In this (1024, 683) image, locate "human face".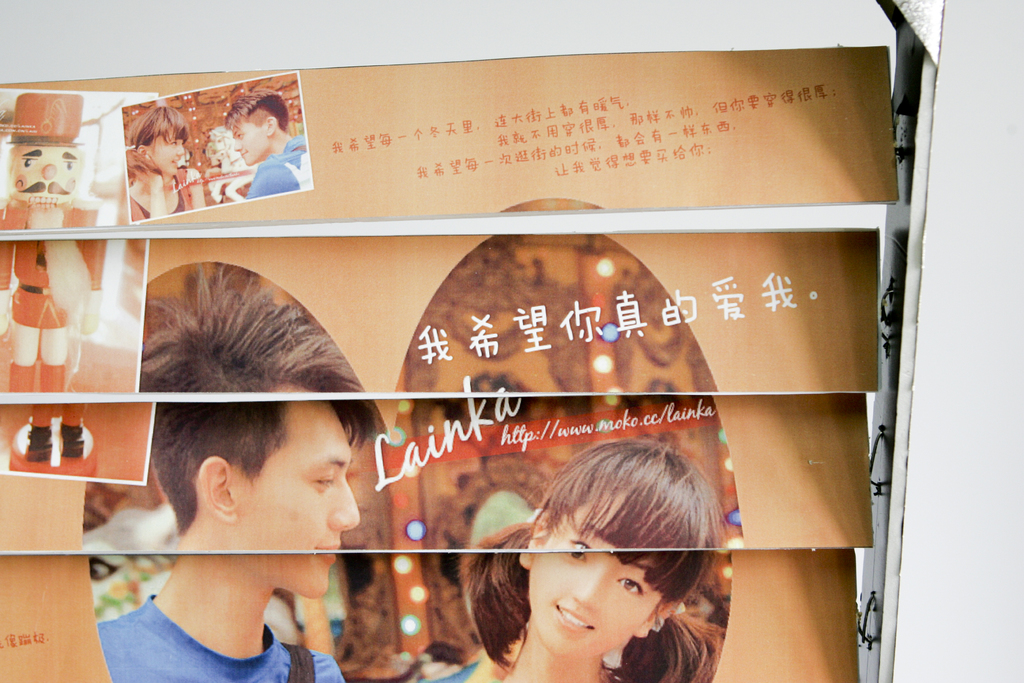
Bounding box: 246,404,360,598.
